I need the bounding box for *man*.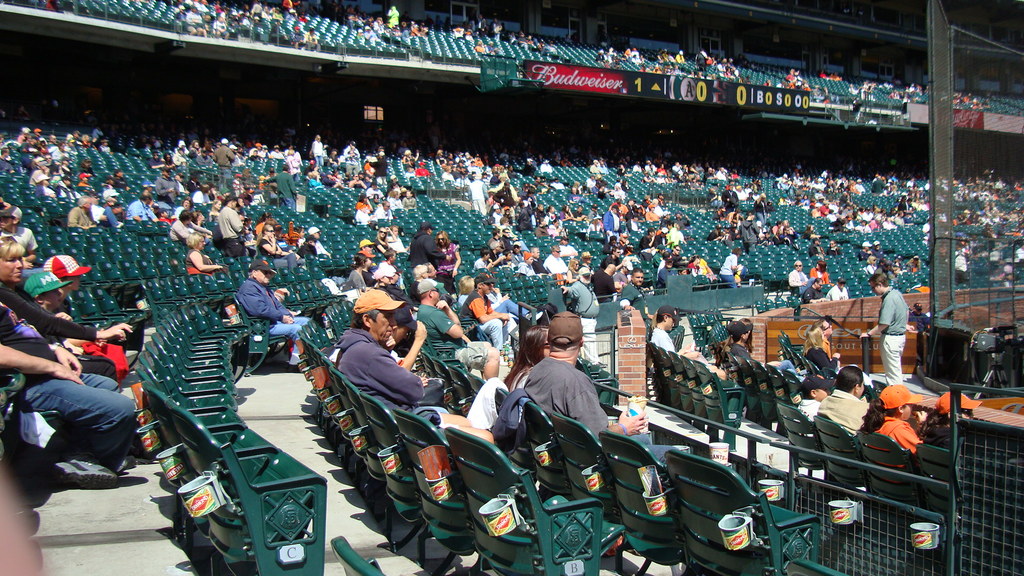
Here it is: [535,204,546,217].
